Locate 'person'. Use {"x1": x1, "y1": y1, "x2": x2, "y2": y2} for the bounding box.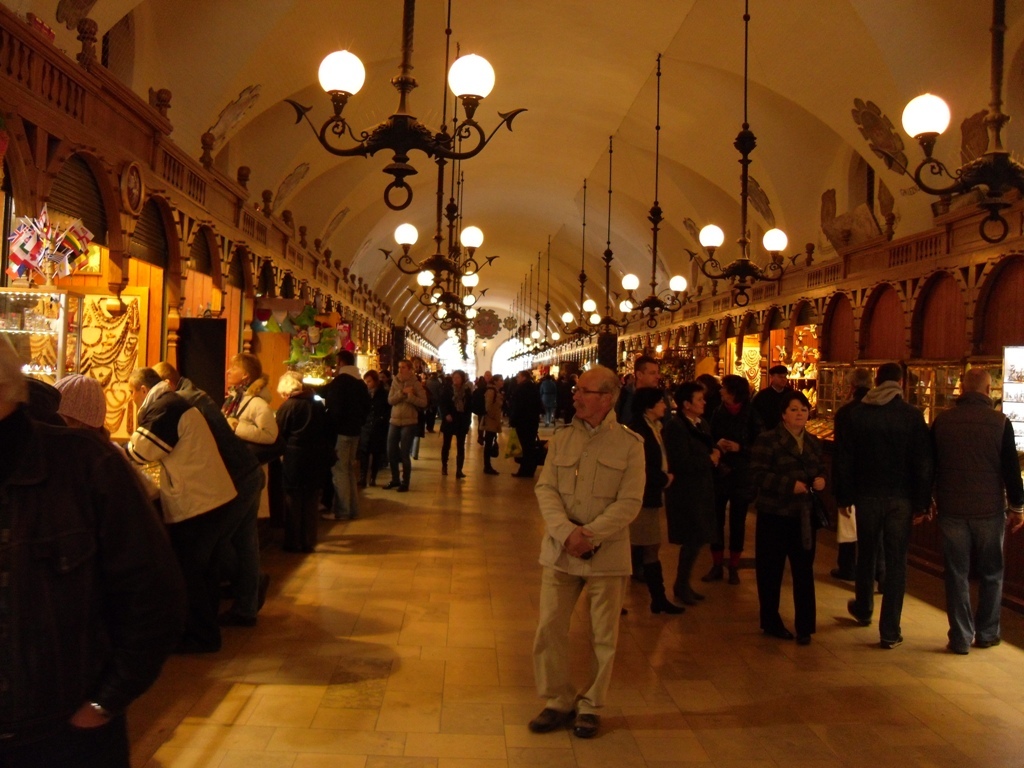
{"x1": 695, "y1": 374, "x2": 715, "y2": 444}.
